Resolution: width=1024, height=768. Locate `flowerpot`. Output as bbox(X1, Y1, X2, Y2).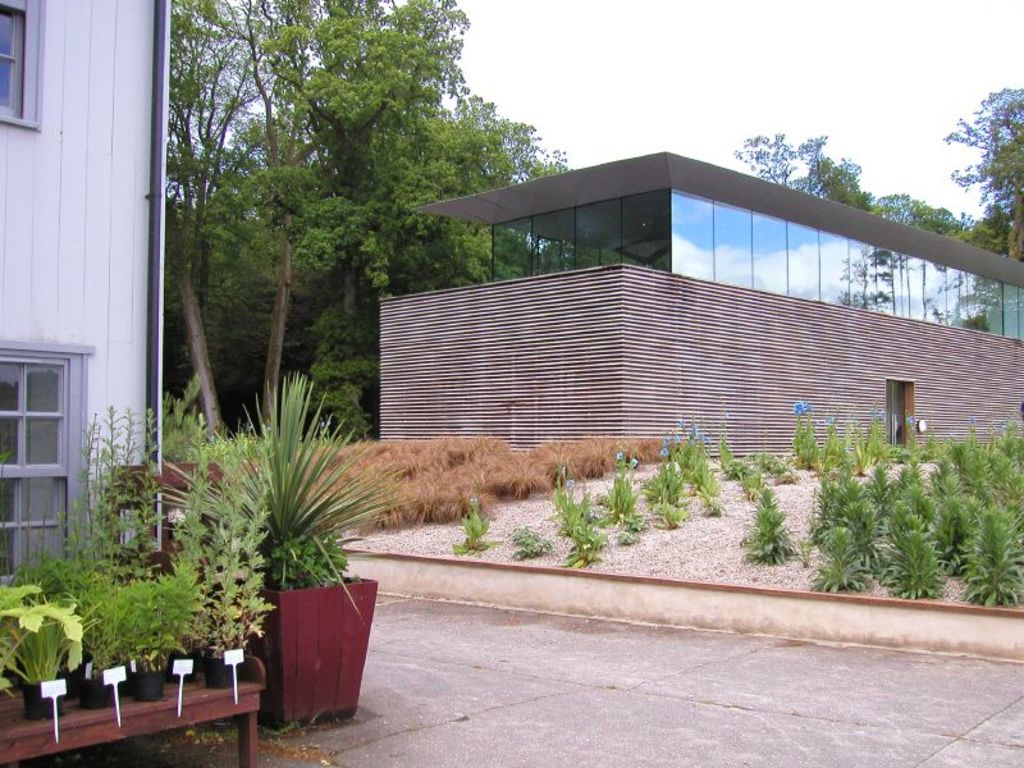
bbox(165, 650, 200, 682).
